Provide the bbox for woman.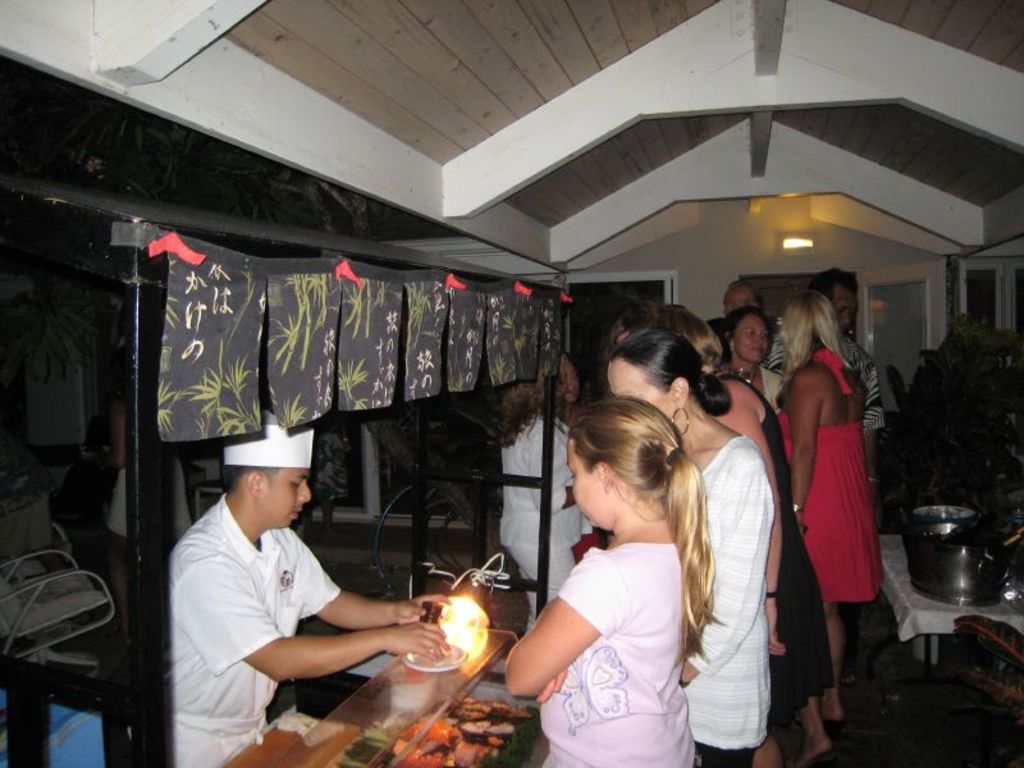
[x1=481, y1=338, x2=589, y2=625].
